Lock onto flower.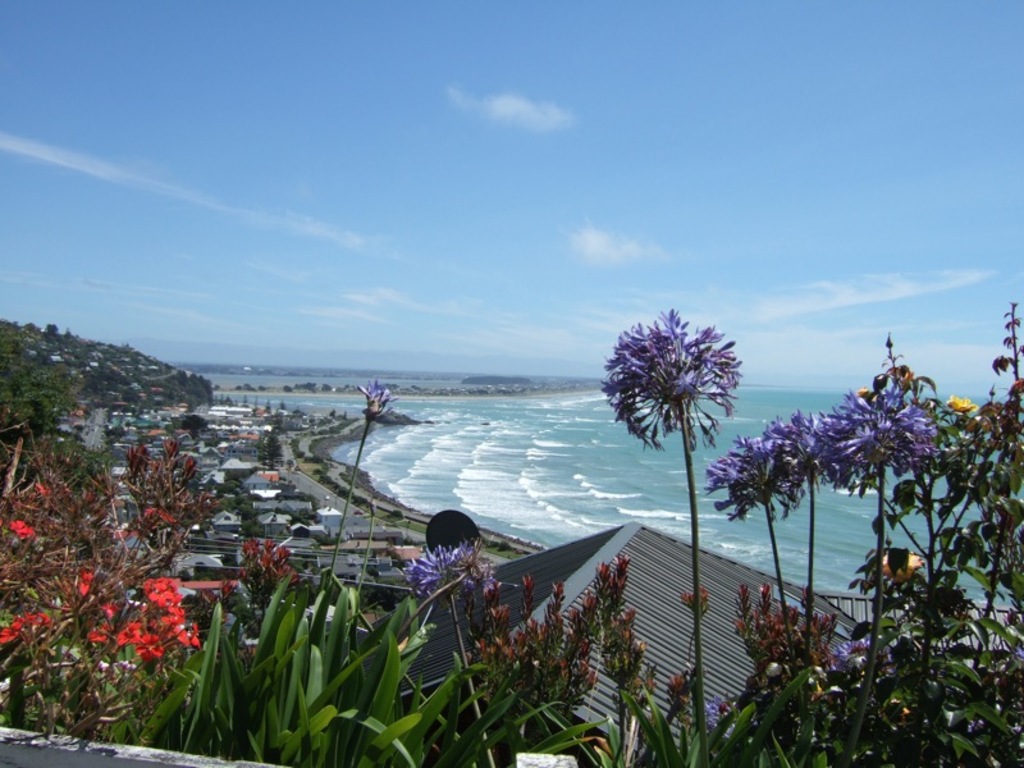
Locked: box=[708, 428, 809, 531].
